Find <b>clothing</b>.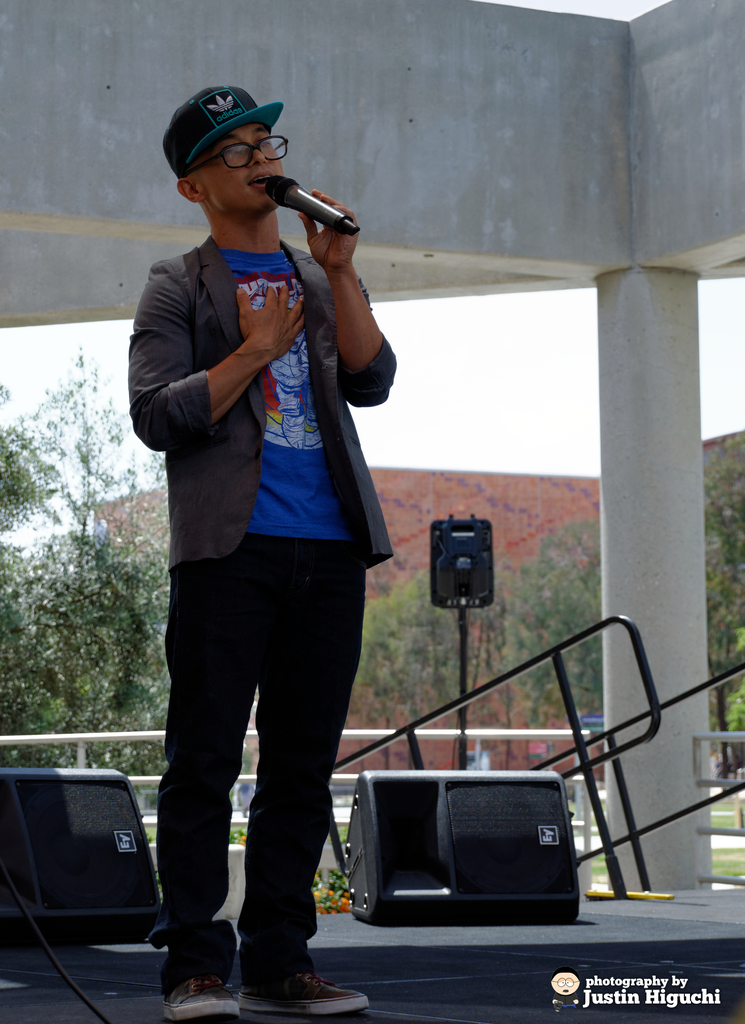
(left=164, top=90, right=295, bottom=171).
